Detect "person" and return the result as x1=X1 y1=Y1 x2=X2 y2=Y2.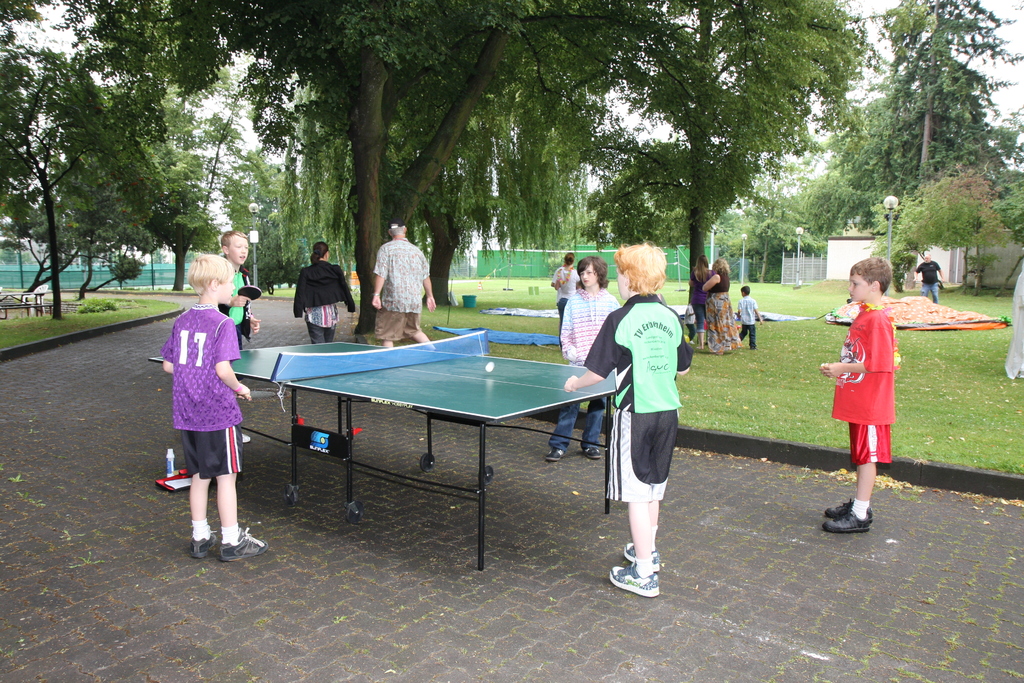
x1=542 y1=254 x2=621 y2=463.
